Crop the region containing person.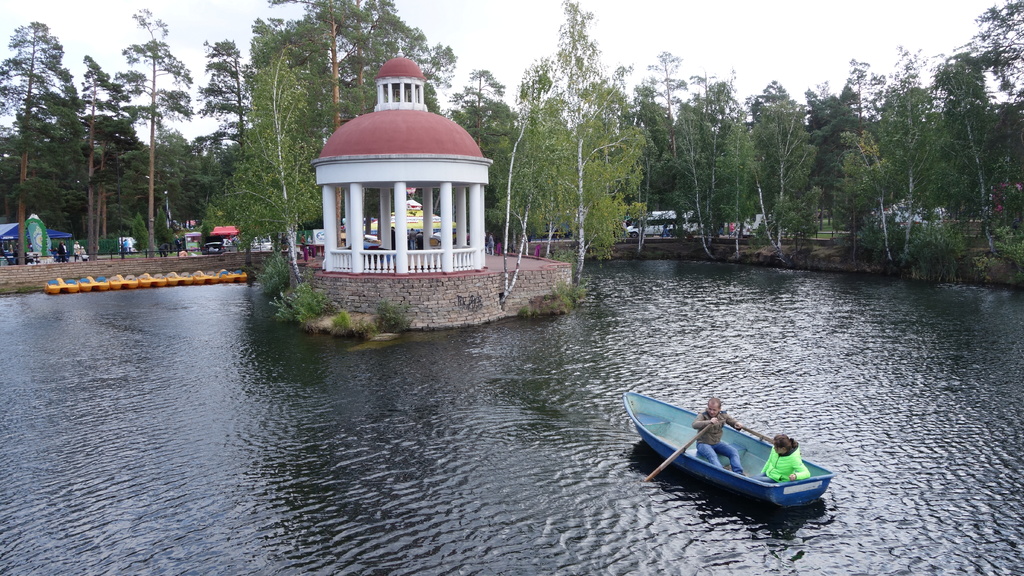
Crop region: box=[689, 397, 744, 476].
